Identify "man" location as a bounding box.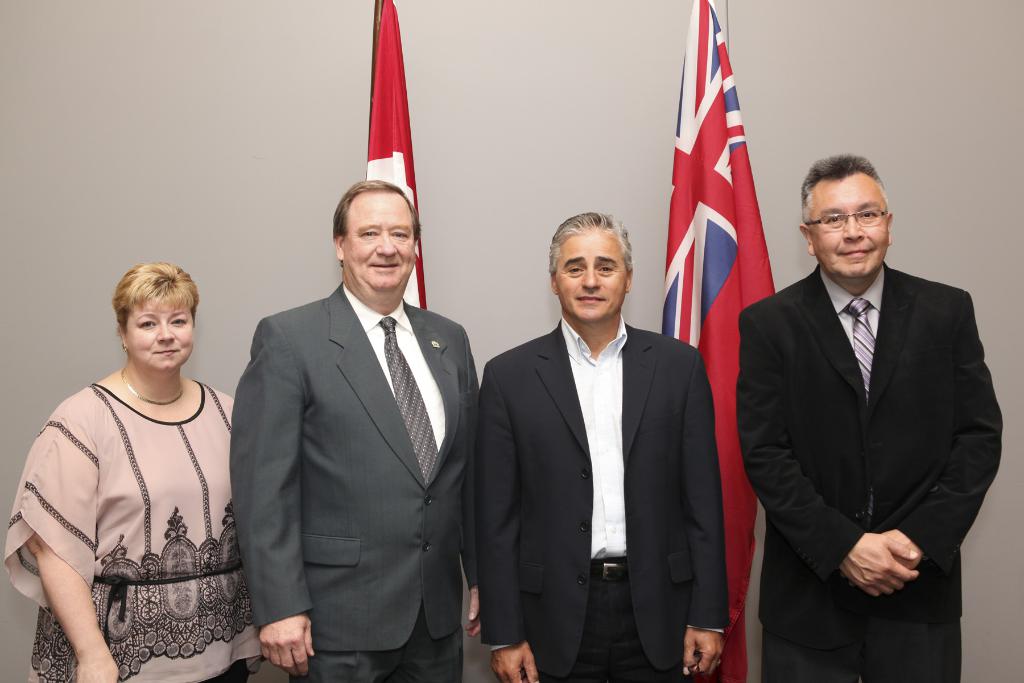
l=483, t=210, r=731, b=682.
